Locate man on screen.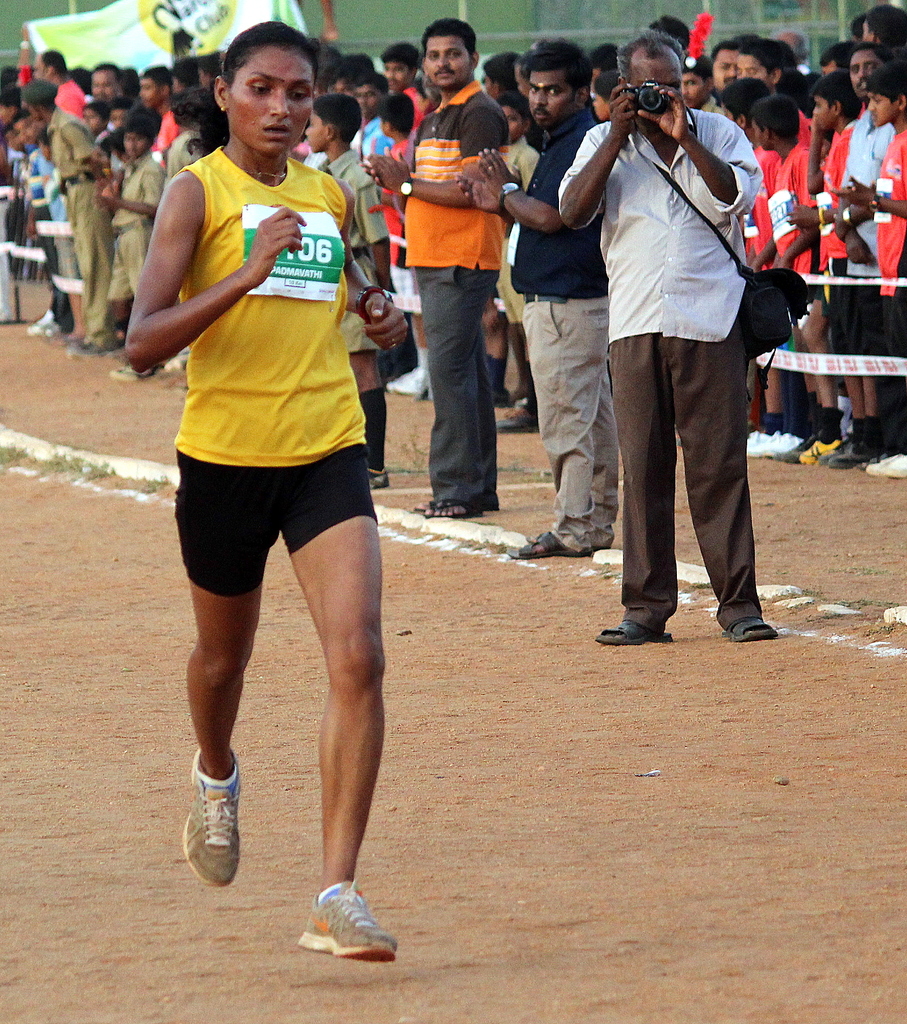
On screen at [364,16,516,509].
